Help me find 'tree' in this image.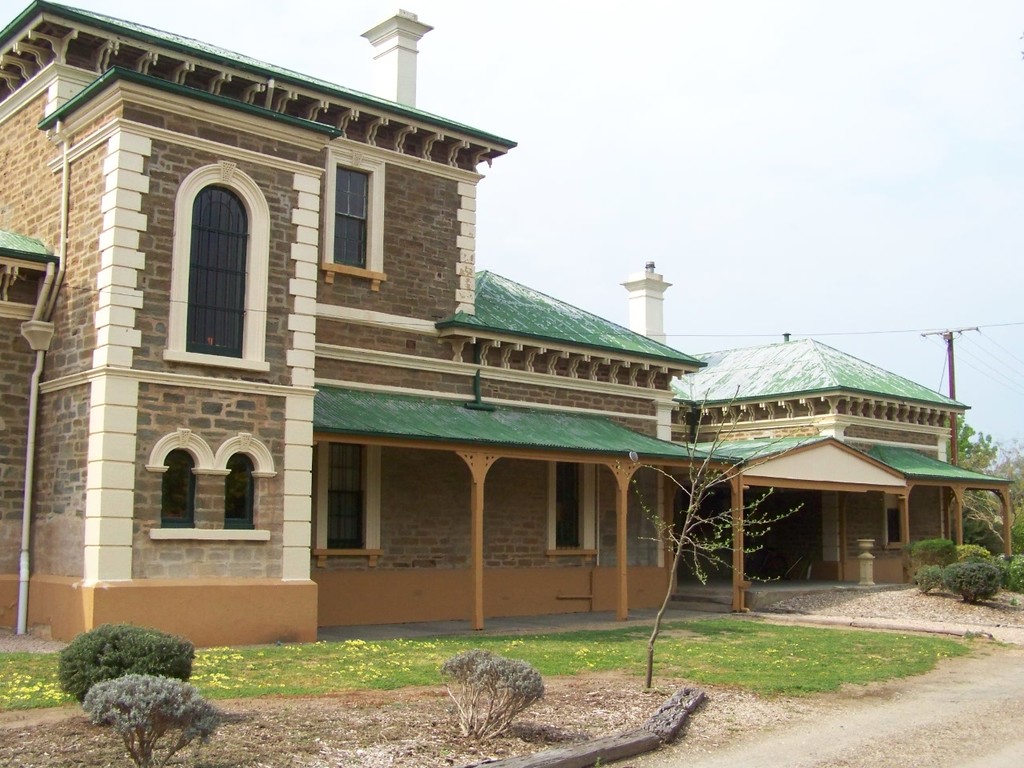
Found it: (938, 407, 997, 490).
